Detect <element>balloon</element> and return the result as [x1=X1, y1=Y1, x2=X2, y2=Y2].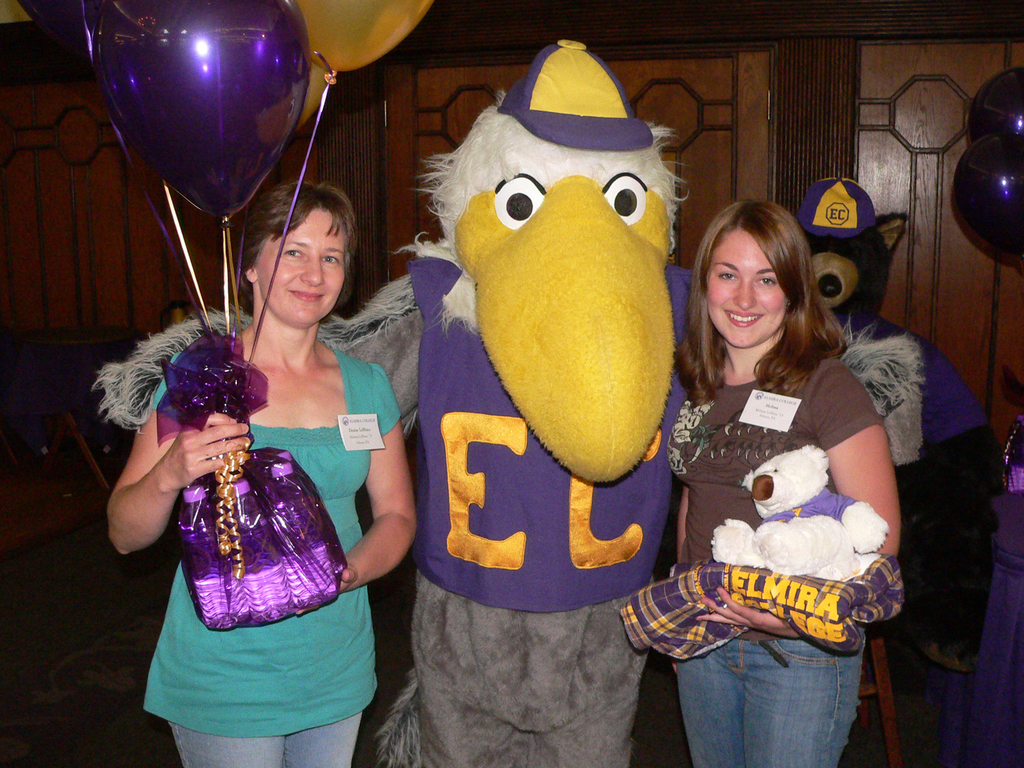
[x1=966, y1=62, x2=1023, y2=141].
